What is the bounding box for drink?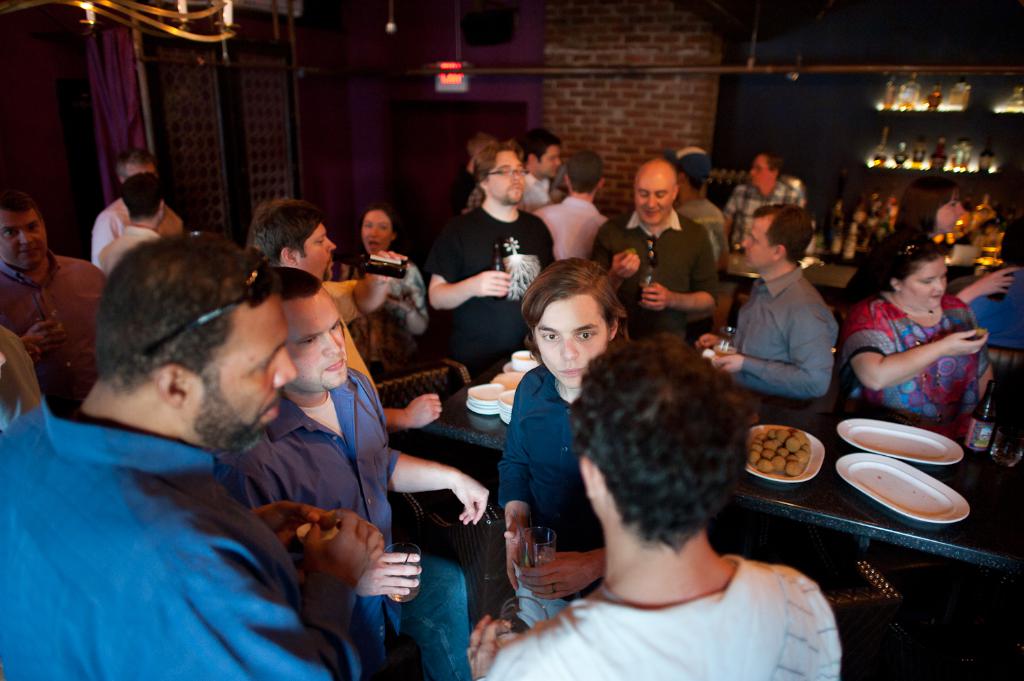
950,137,973,169.
